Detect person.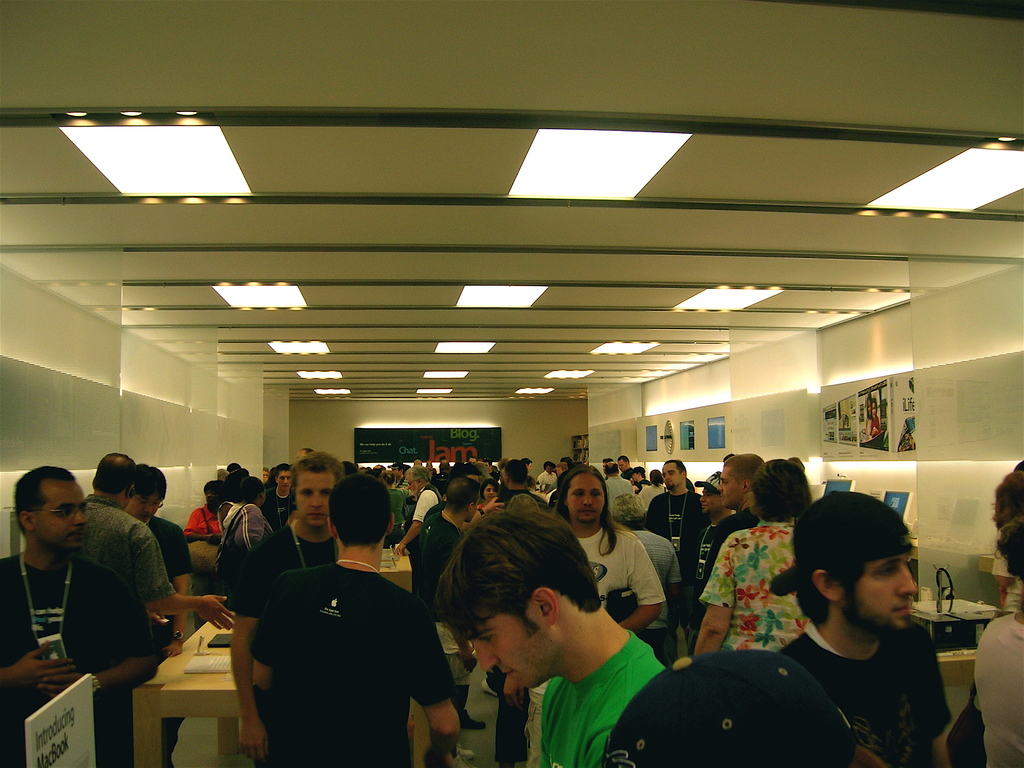
Detected at locate(646, 459, 707, 634).
